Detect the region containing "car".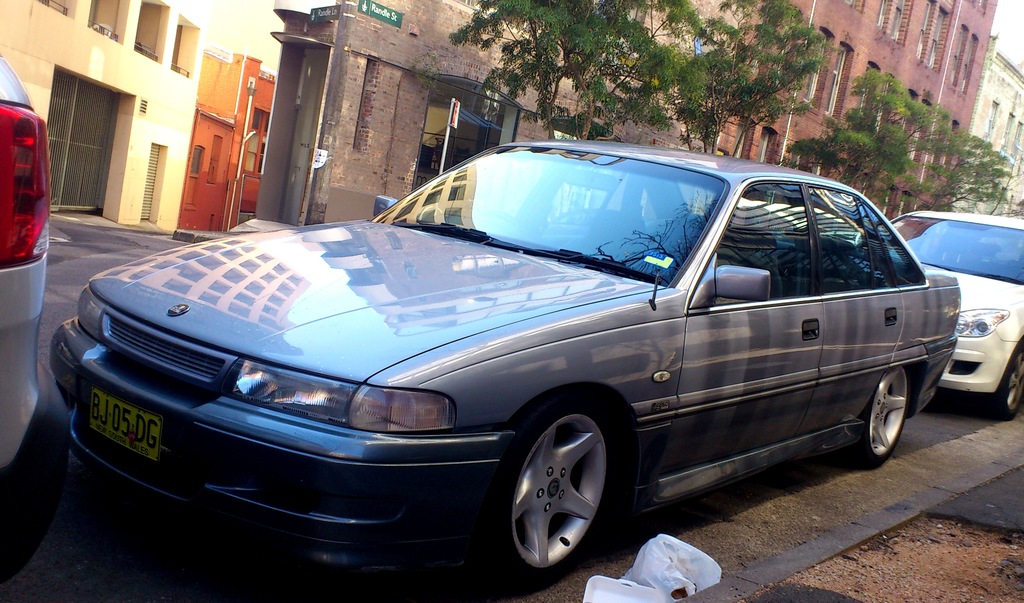
bbox=[890, 208, 1023, 419].
